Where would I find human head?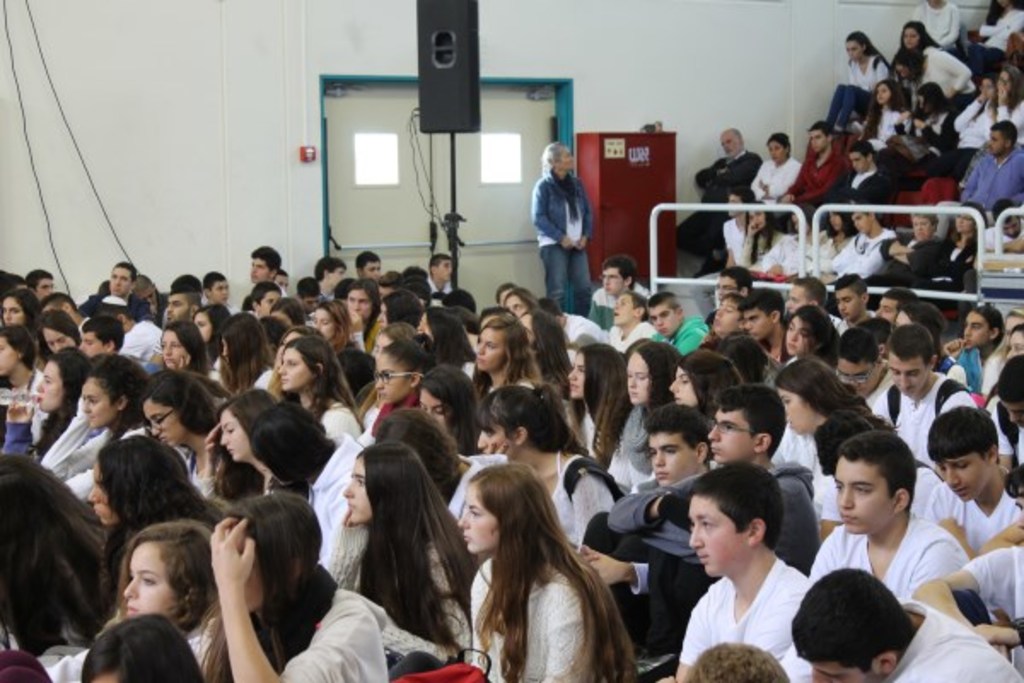
At select_region(261, 270, 294, 290).
